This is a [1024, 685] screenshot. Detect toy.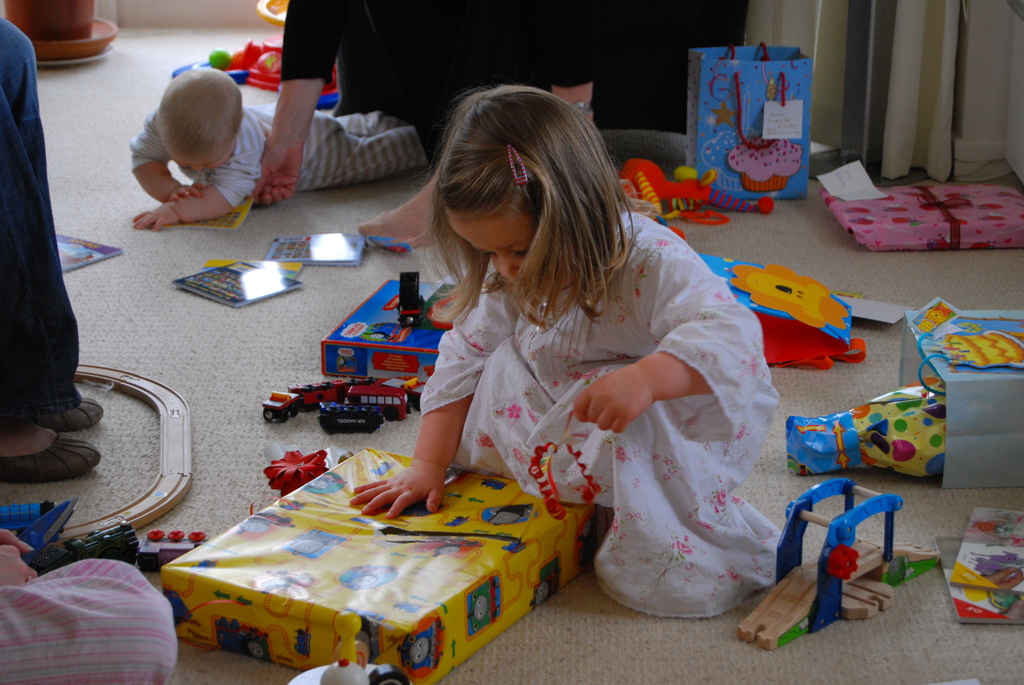
258,374,410,423.
